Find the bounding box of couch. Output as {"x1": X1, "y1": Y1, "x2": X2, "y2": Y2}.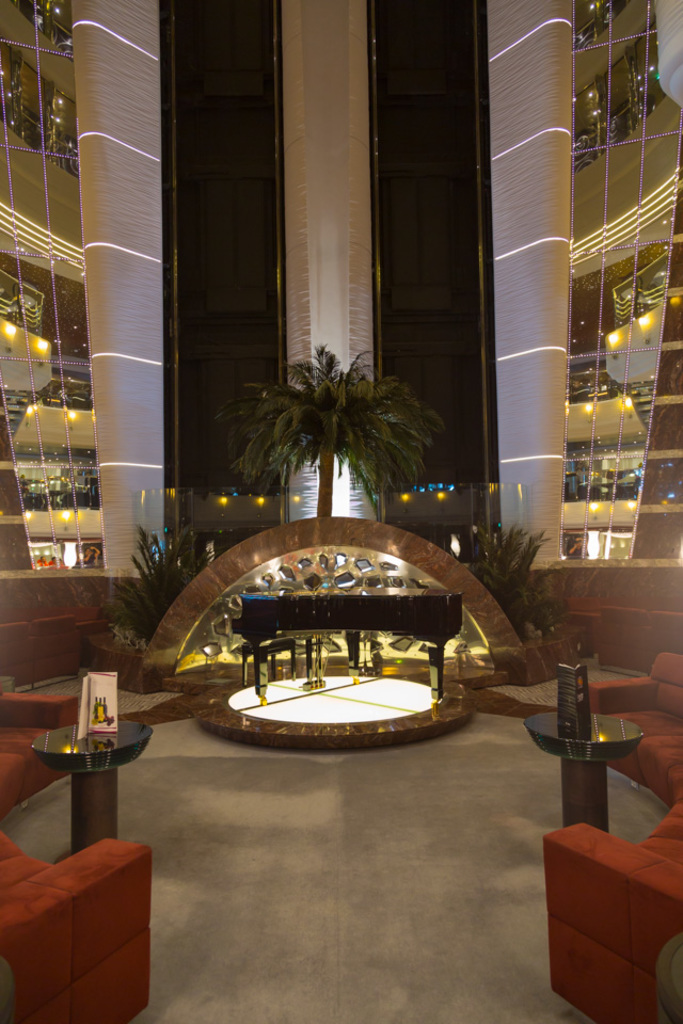
{"x1": 536, "y1": 646, "x2": 682, "y2": 1023}.
